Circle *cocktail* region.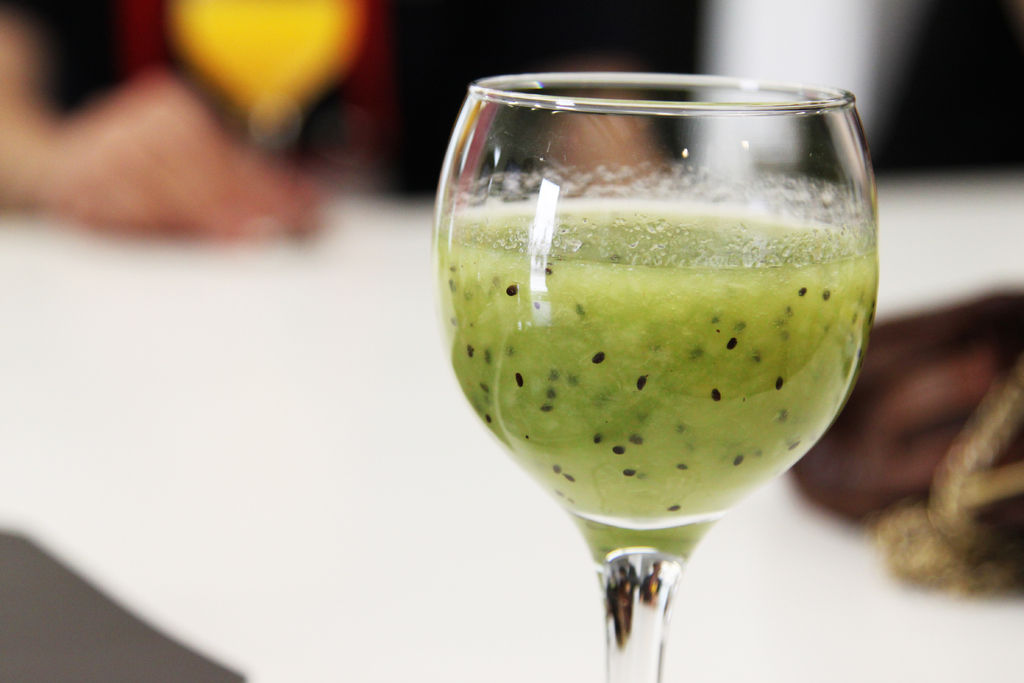
Region: (left=429, top=72, right=878, bottom=682).
